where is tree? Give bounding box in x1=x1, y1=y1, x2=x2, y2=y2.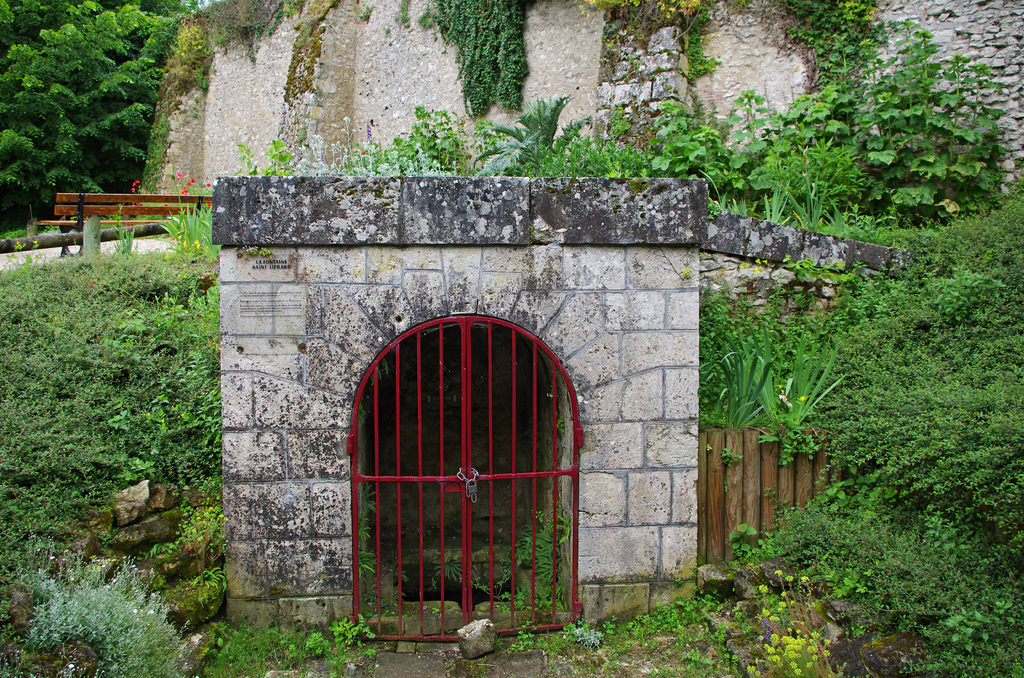
x1=468, y1=97, x2=588, y2=183.
